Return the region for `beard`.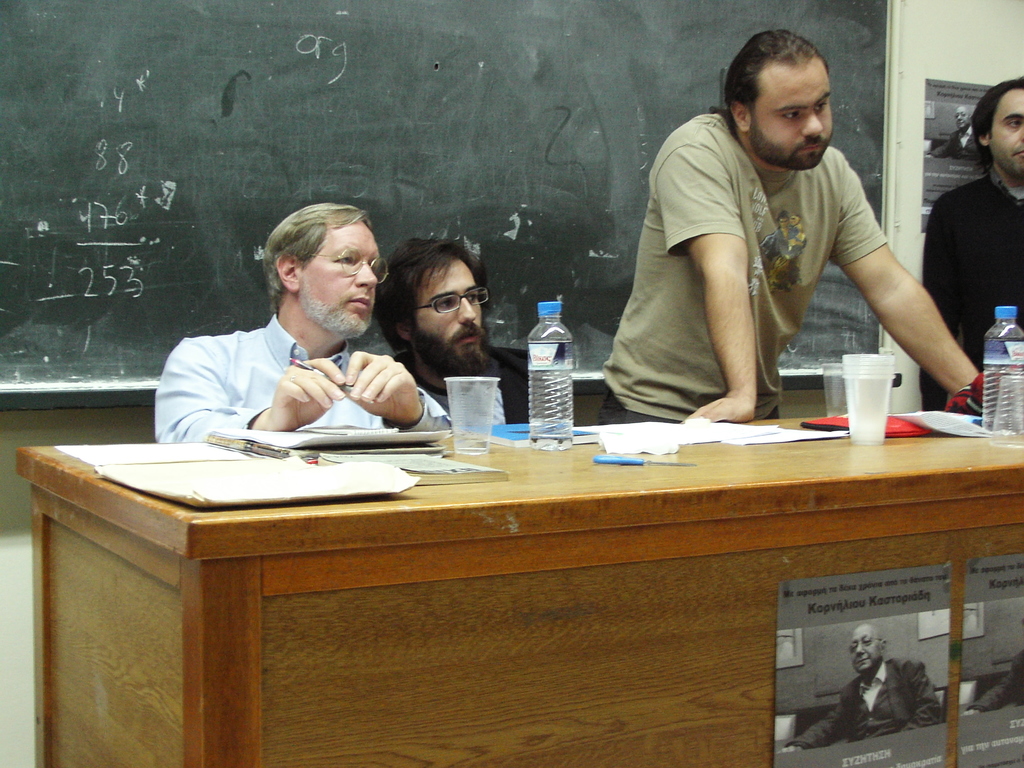
x1=410 y1=329 x2=498 y2=382.
